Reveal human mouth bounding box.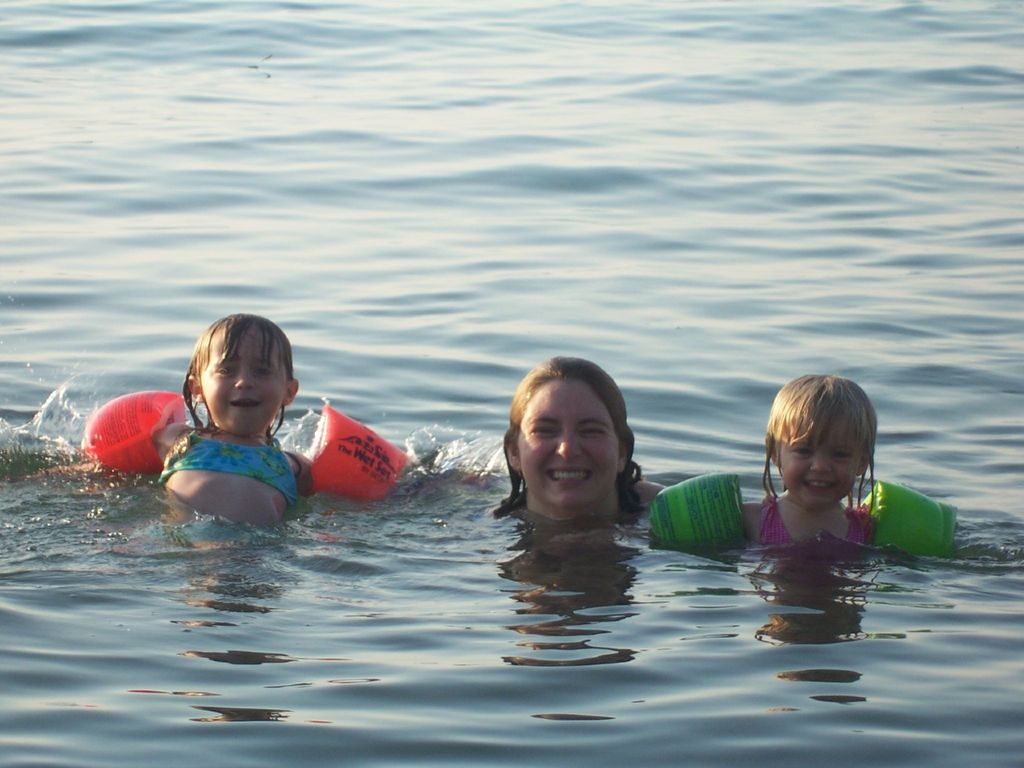
Revealed: box=[800, 471, 837, 495].
